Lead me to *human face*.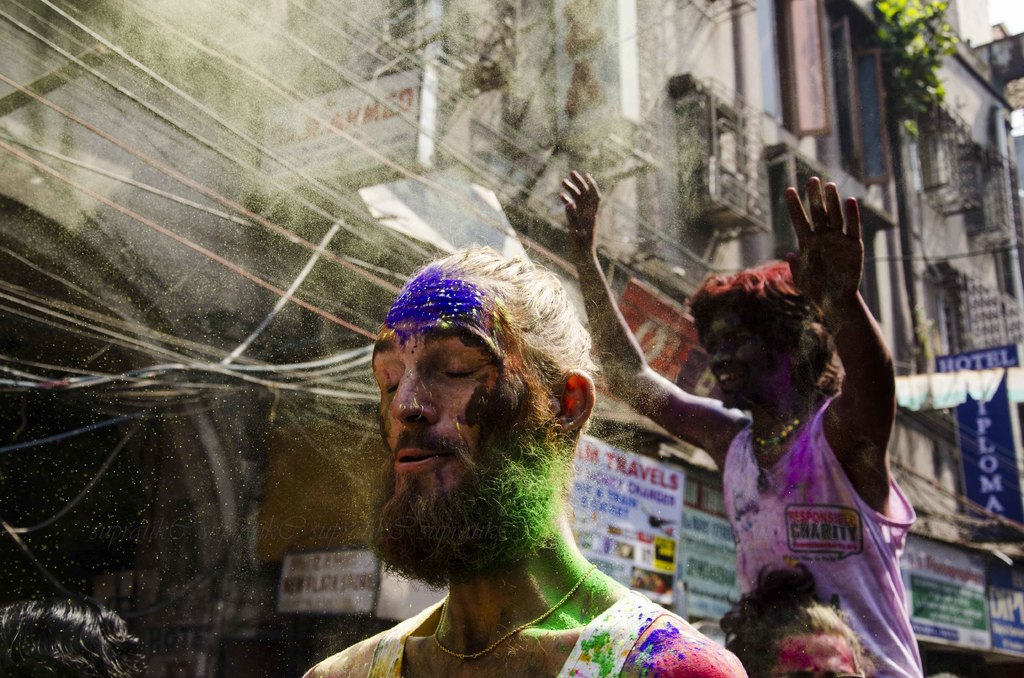
Lead to <bbox>764, 627, 863, 677</bbox>.
